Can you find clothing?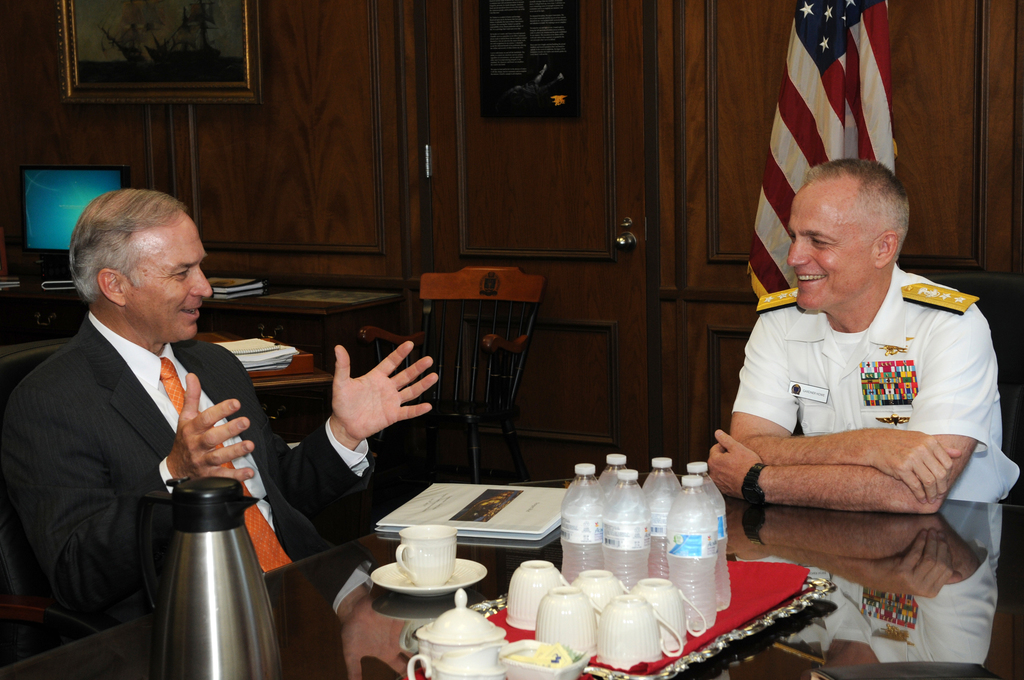
Yes, bounding box: (x1=717, y1=267, x2=1011, y2=496).
